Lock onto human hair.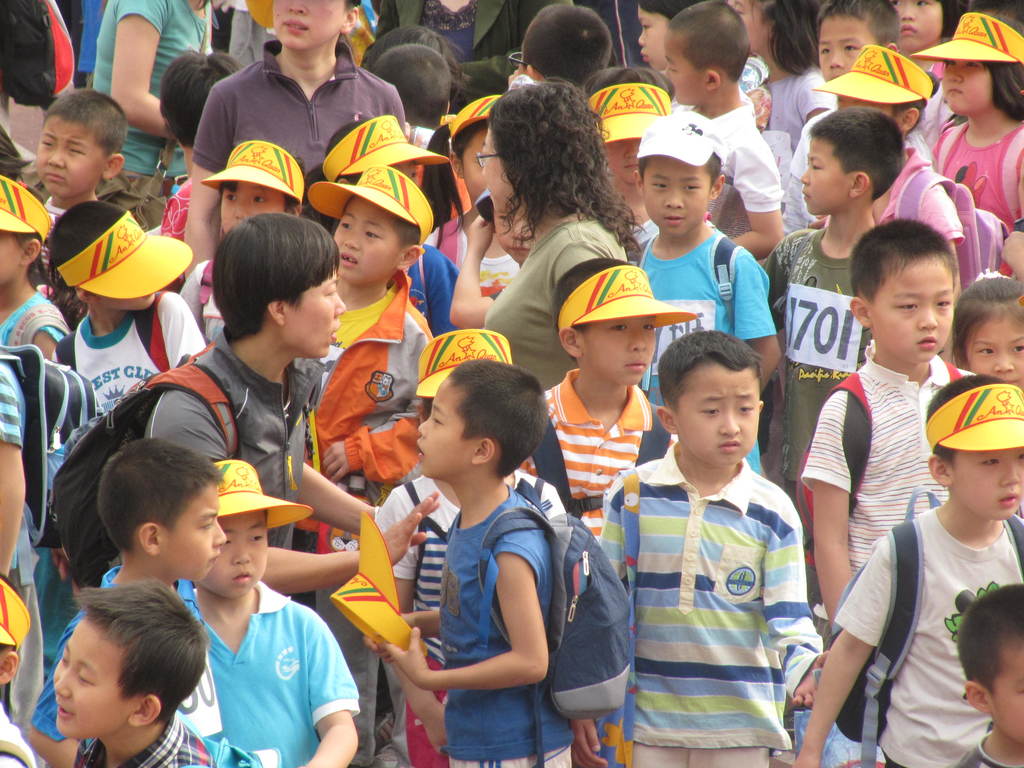
Locked: <region>757, 0, 824, 77</region>.
